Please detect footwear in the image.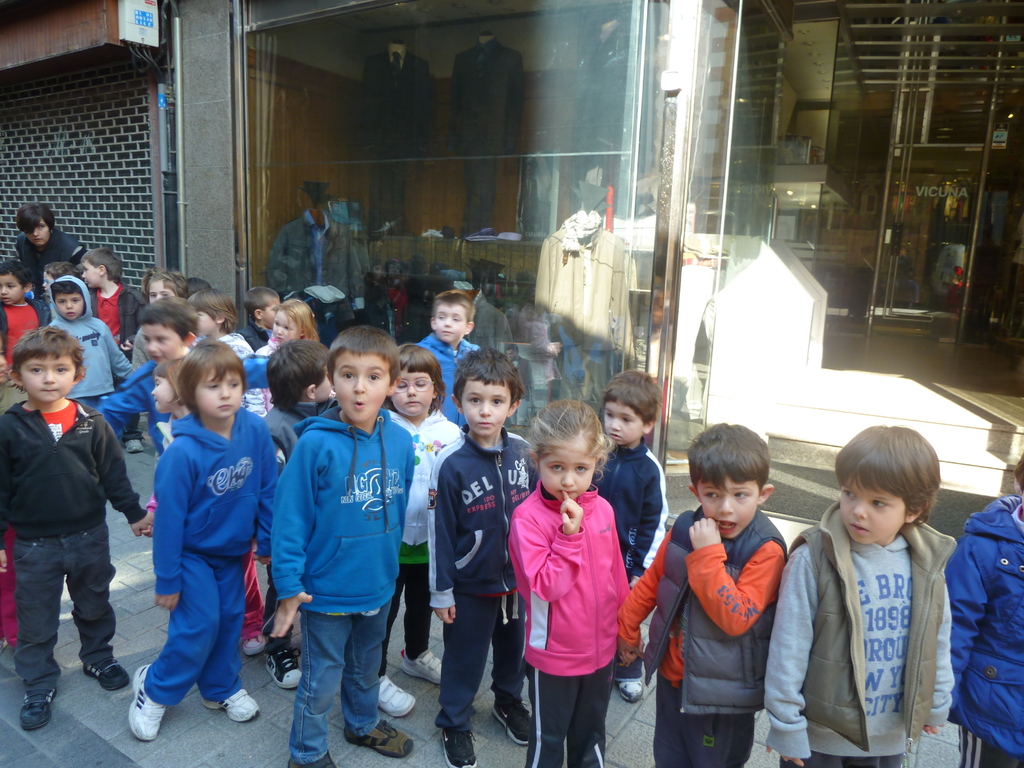
82 660 133 690.
